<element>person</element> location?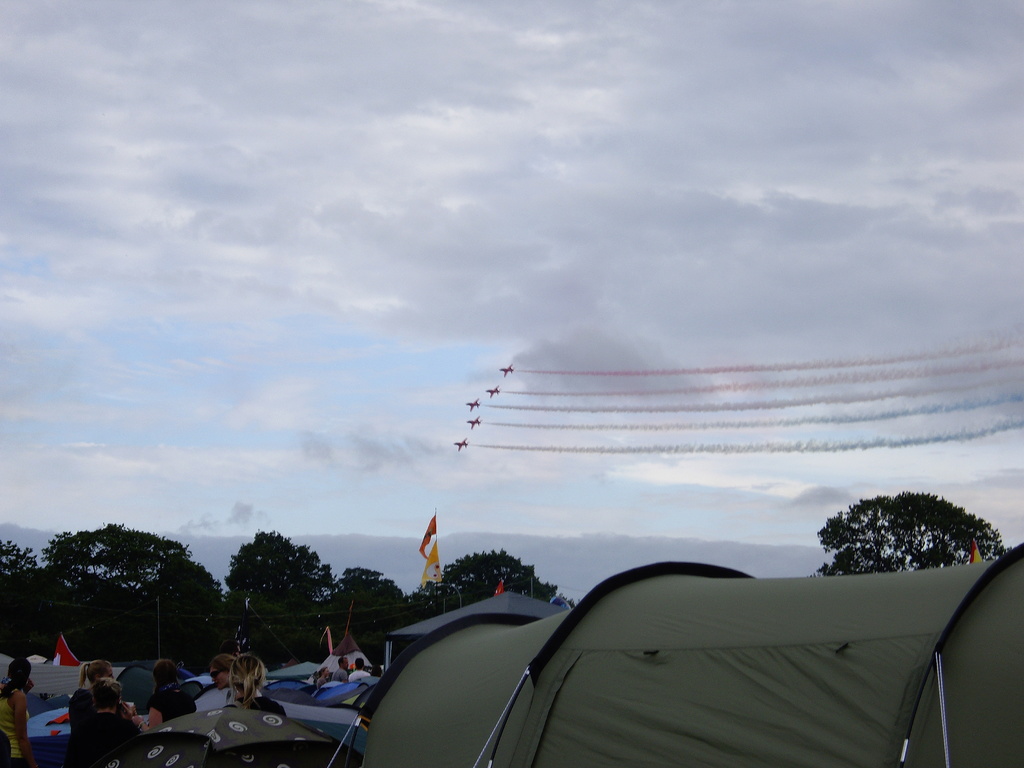
x1=219, y1=644, x2=287, y2=719
